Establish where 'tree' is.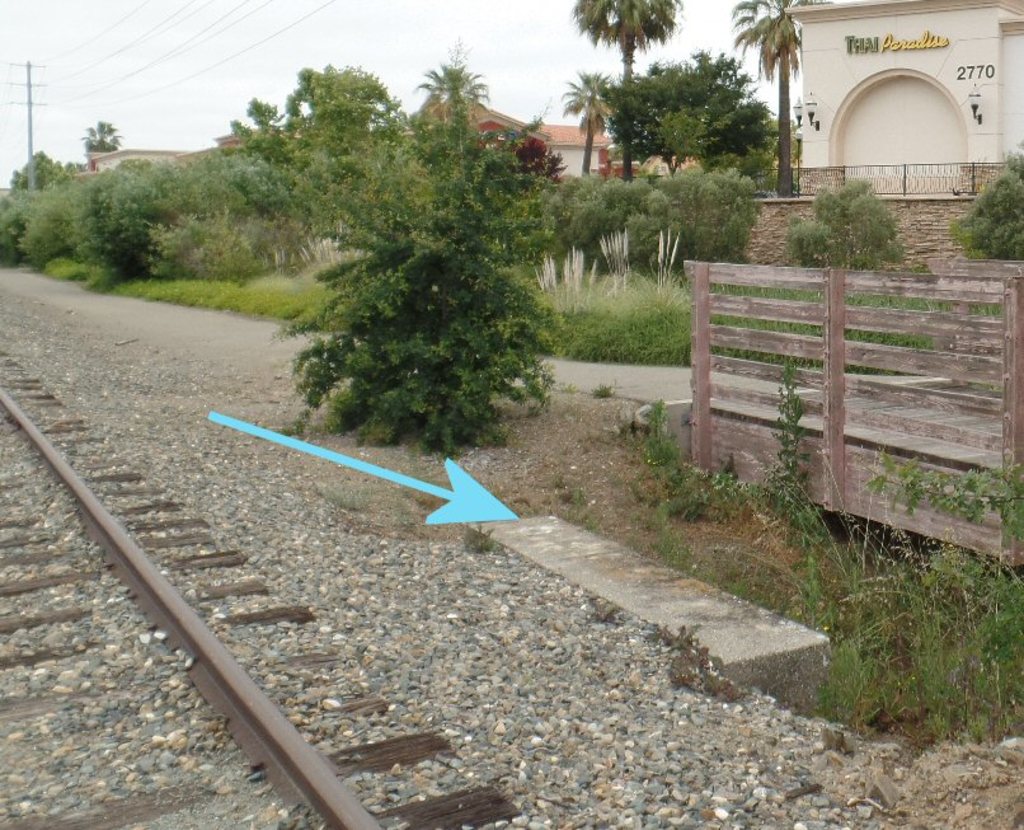
Established at {"x1": 563, "y1": 0, "x2": 680, "y2": 198}.
